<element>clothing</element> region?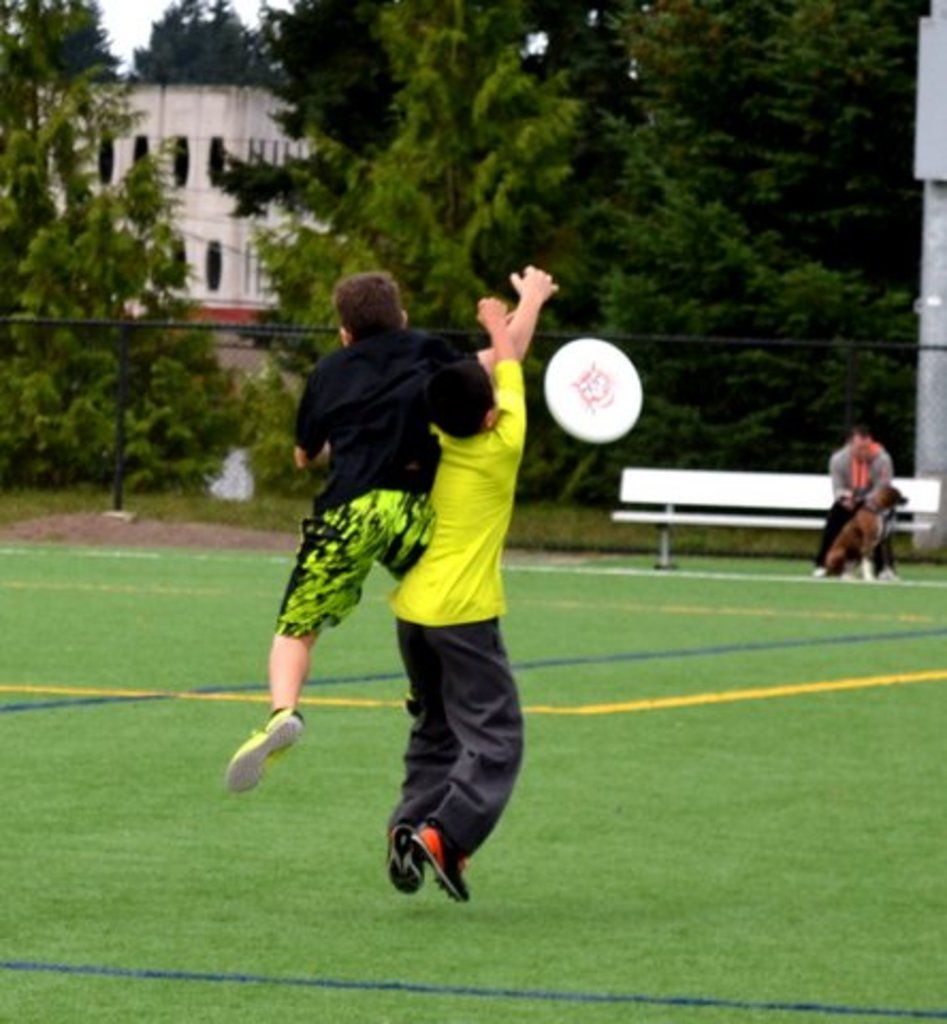
(271, 324, 456, 638)
